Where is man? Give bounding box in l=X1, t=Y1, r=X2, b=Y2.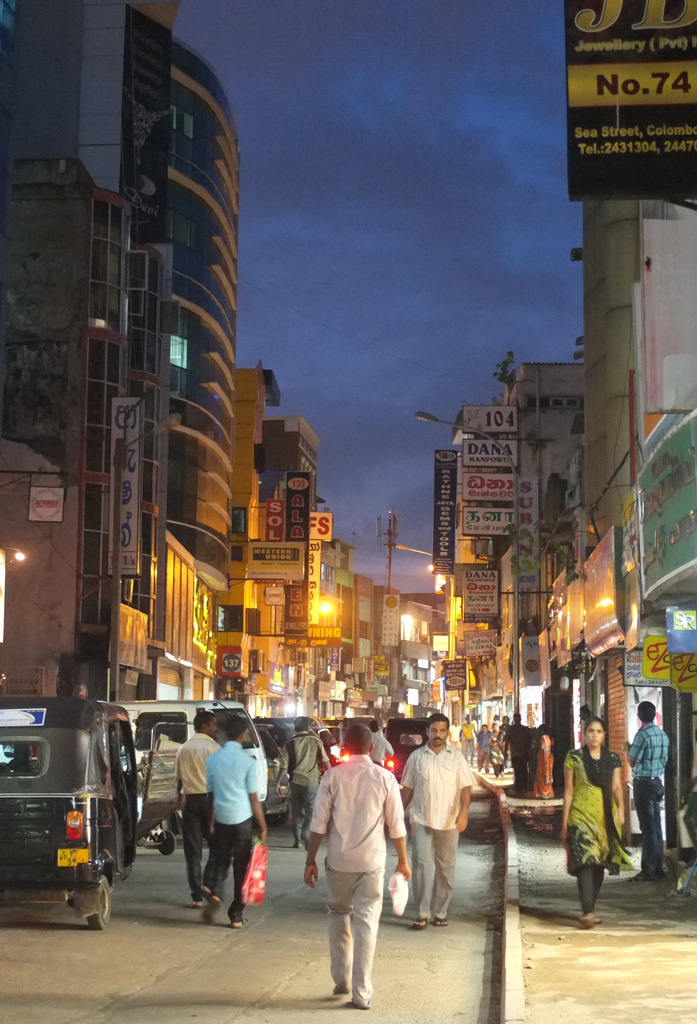
l=502, t=712, r=534, b=789.
